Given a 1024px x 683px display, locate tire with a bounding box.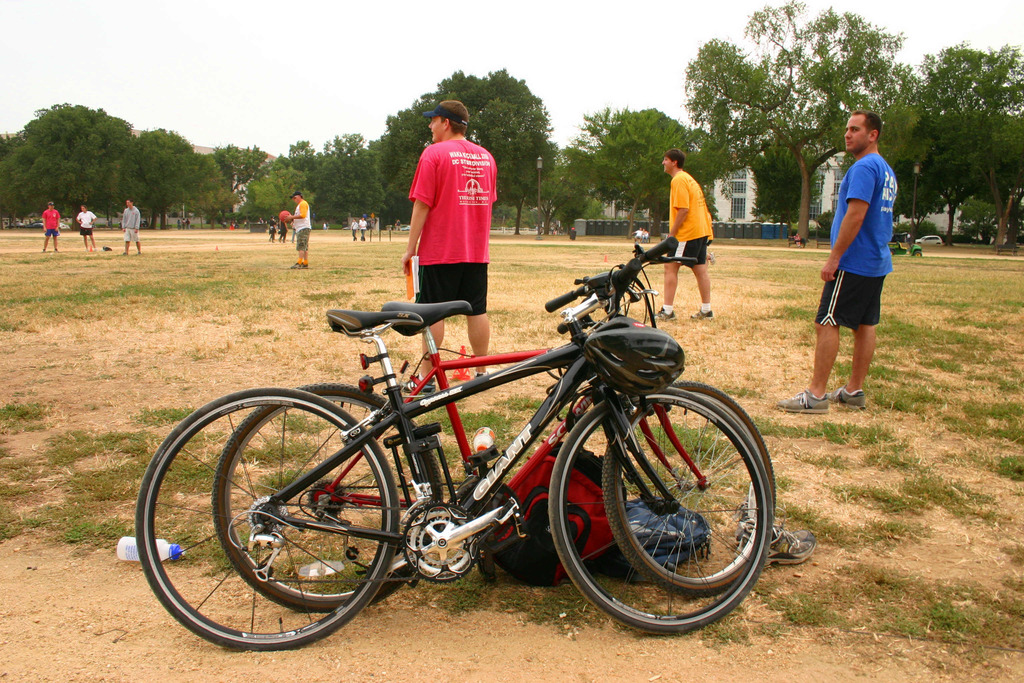
Located: [136, 386, 399, 649].
